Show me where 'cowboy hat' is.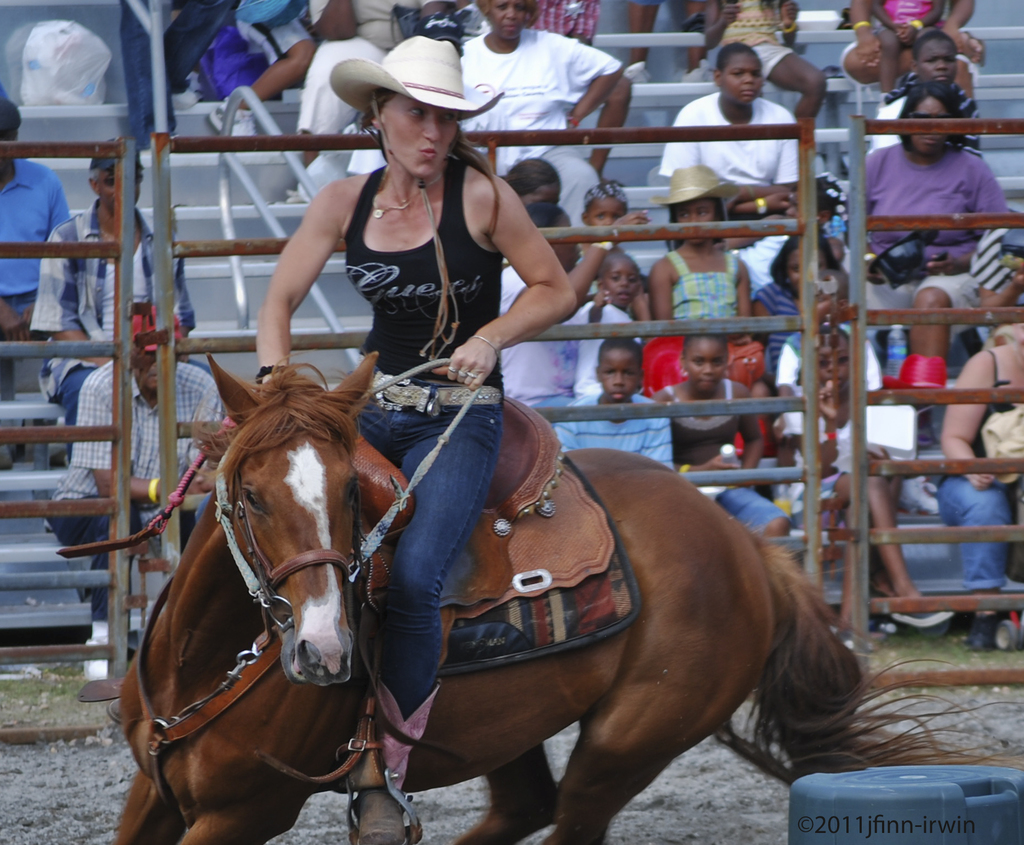
'cowboy hat' is at rect(652, 166, 732, 212).
